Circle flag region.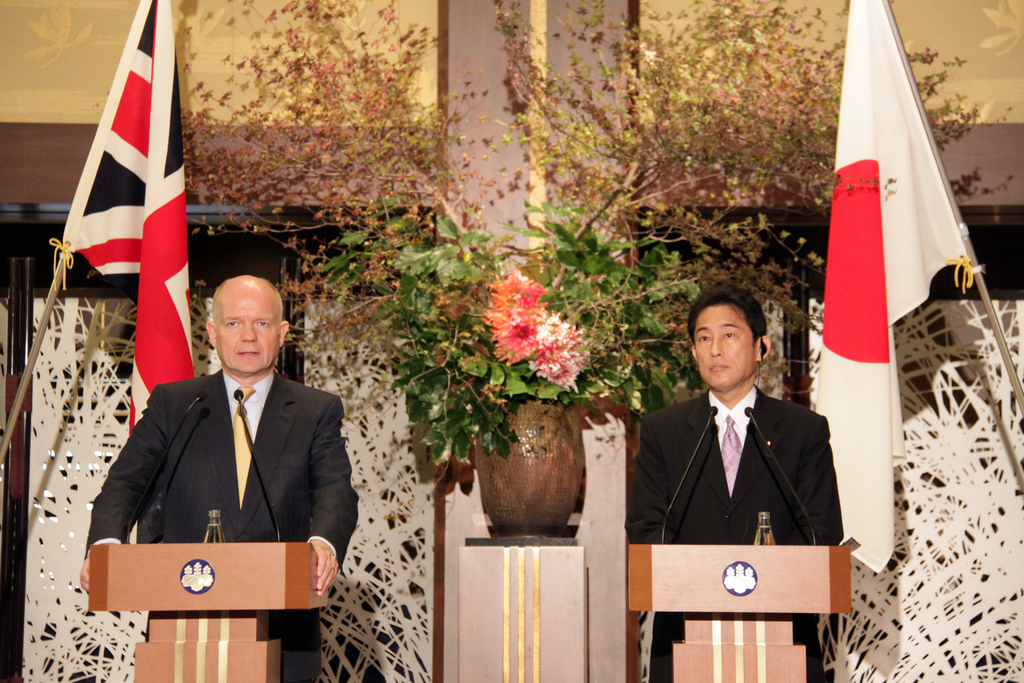
Region: BBox(808, 1, 978, 578).
